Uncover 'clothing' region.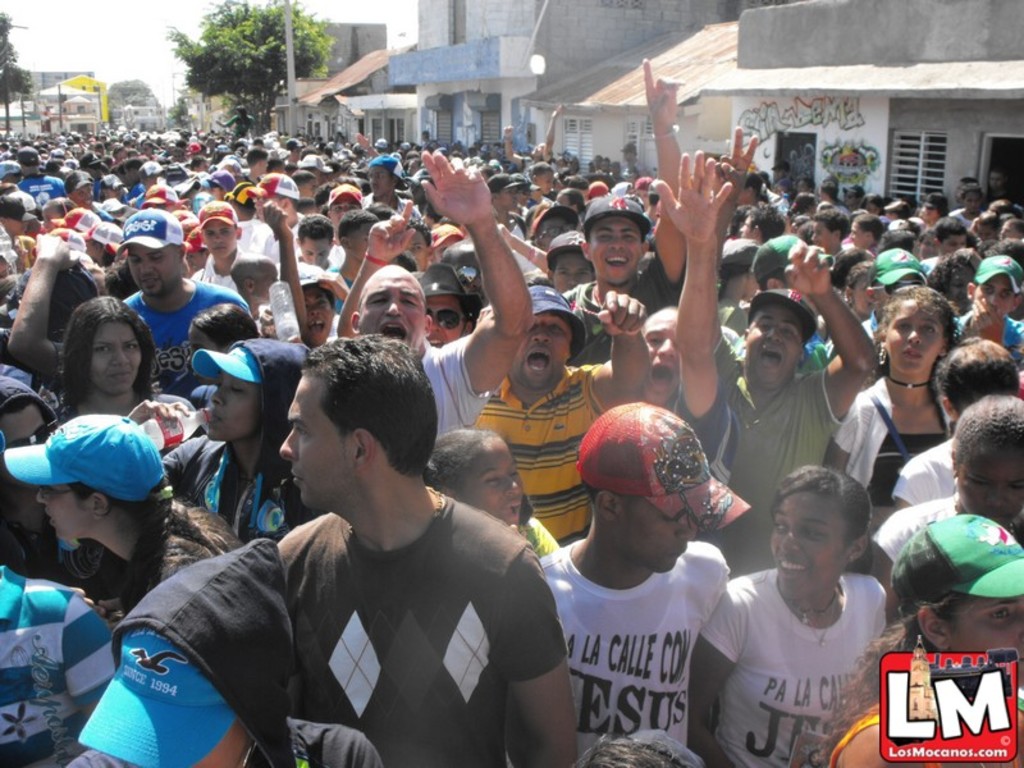
Uncovered: [822, 712, 1023, 767].
